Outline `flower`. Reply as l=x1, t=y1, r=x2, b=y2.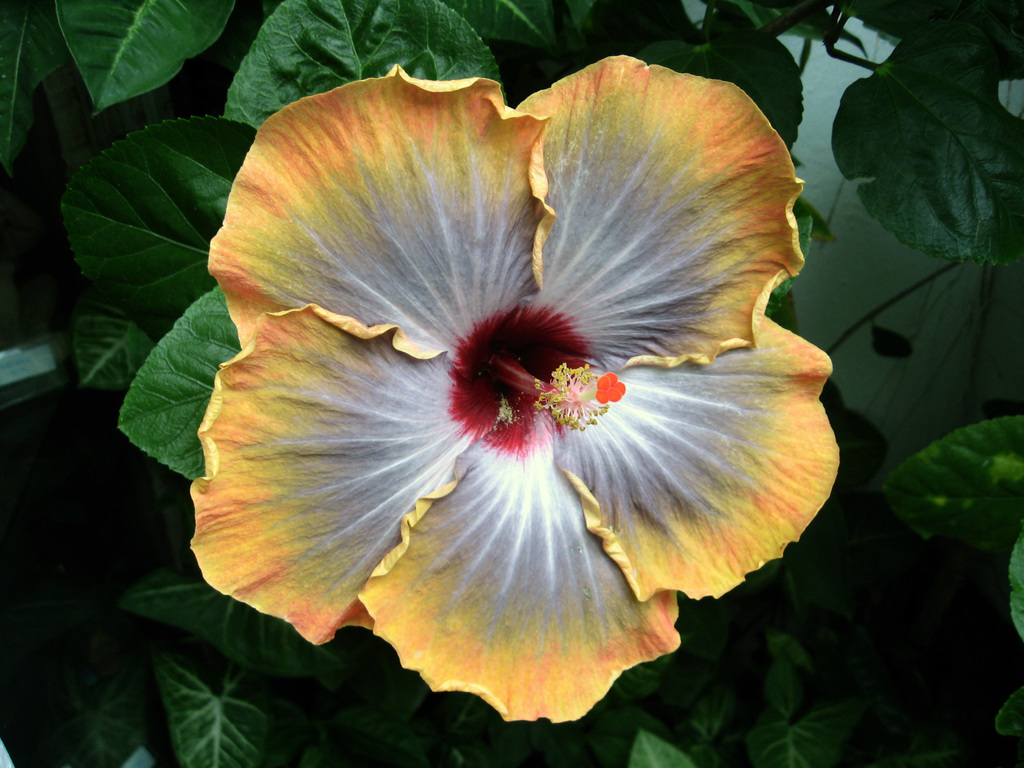
l=159, t=0, r=833, b=721.
